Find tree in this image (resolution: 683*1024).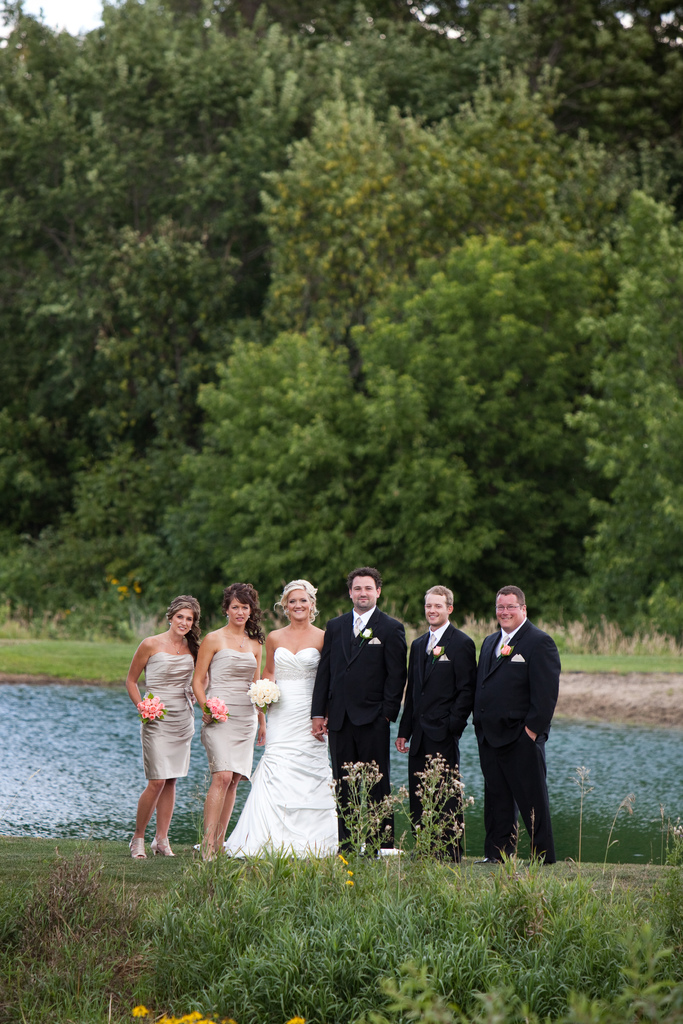
bbox=[341, 211, 568, 574].
